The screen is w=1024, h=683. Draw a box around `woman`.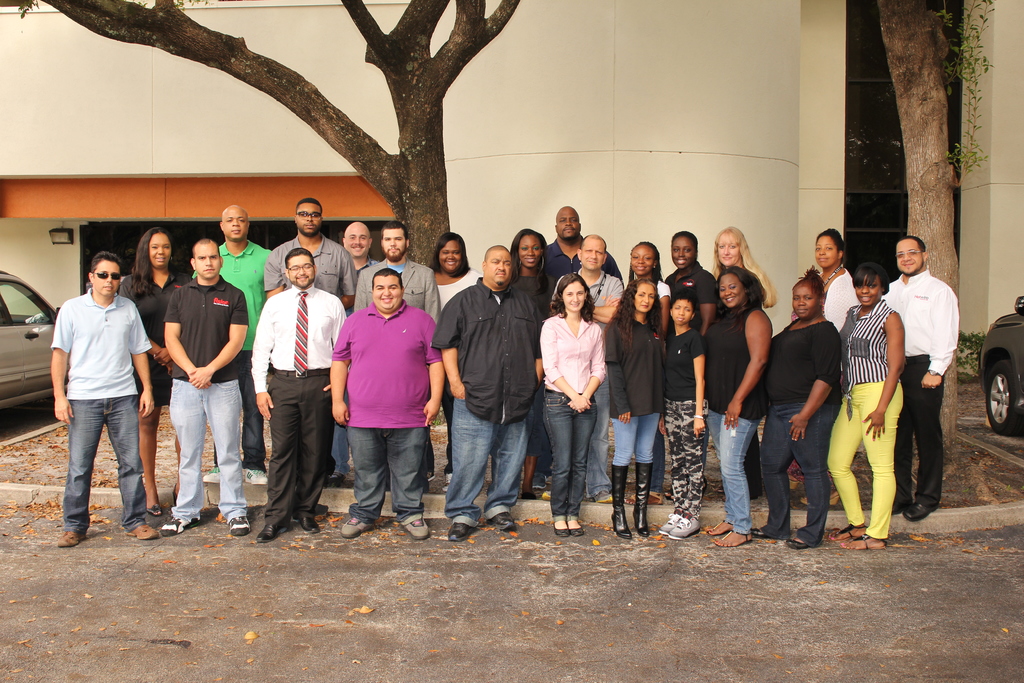
rect(628, 239, 671, 299).
